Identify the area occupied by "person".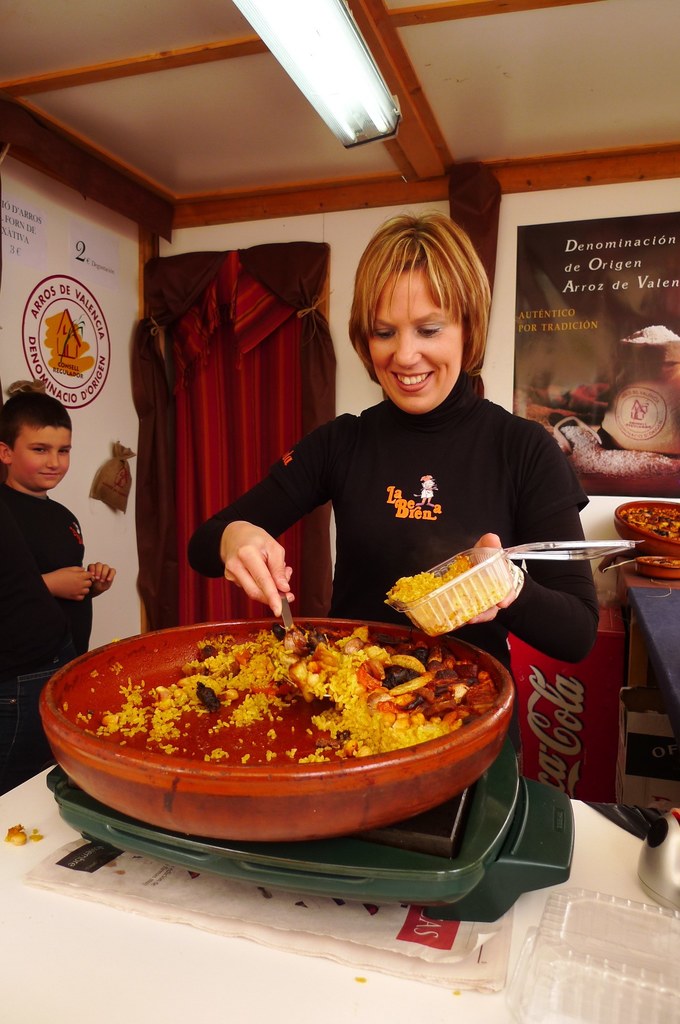
Area: 178 205 607 748.
